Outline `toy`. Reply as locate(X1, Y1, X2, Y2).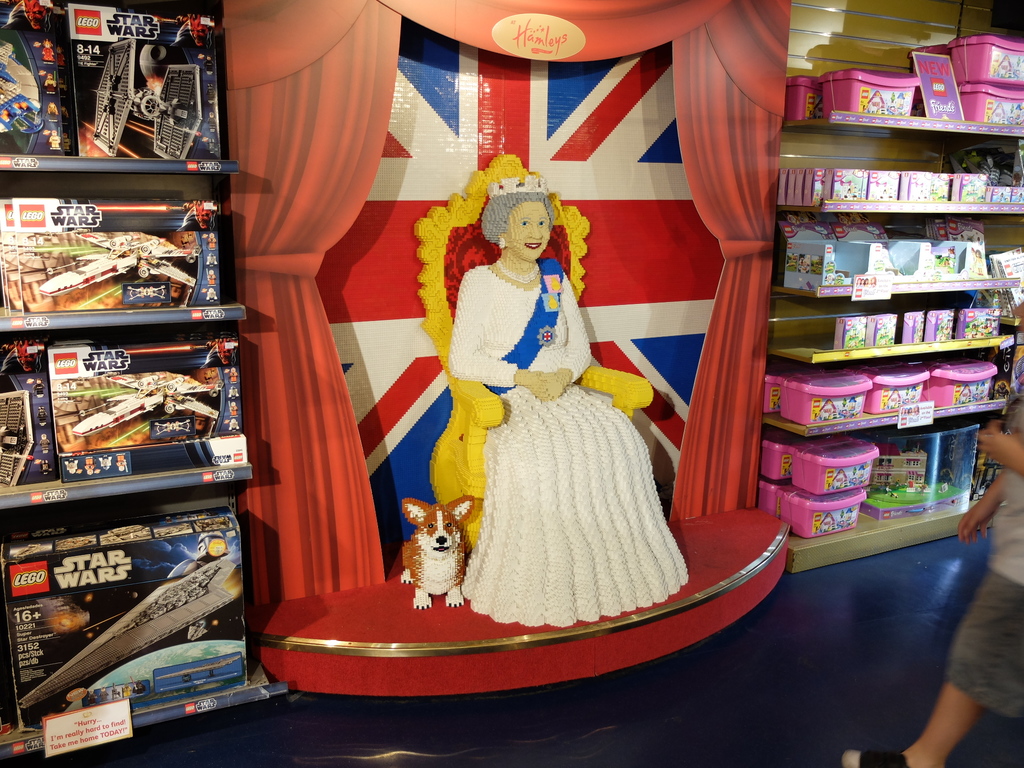
locate(33, 38, 56, 62).
